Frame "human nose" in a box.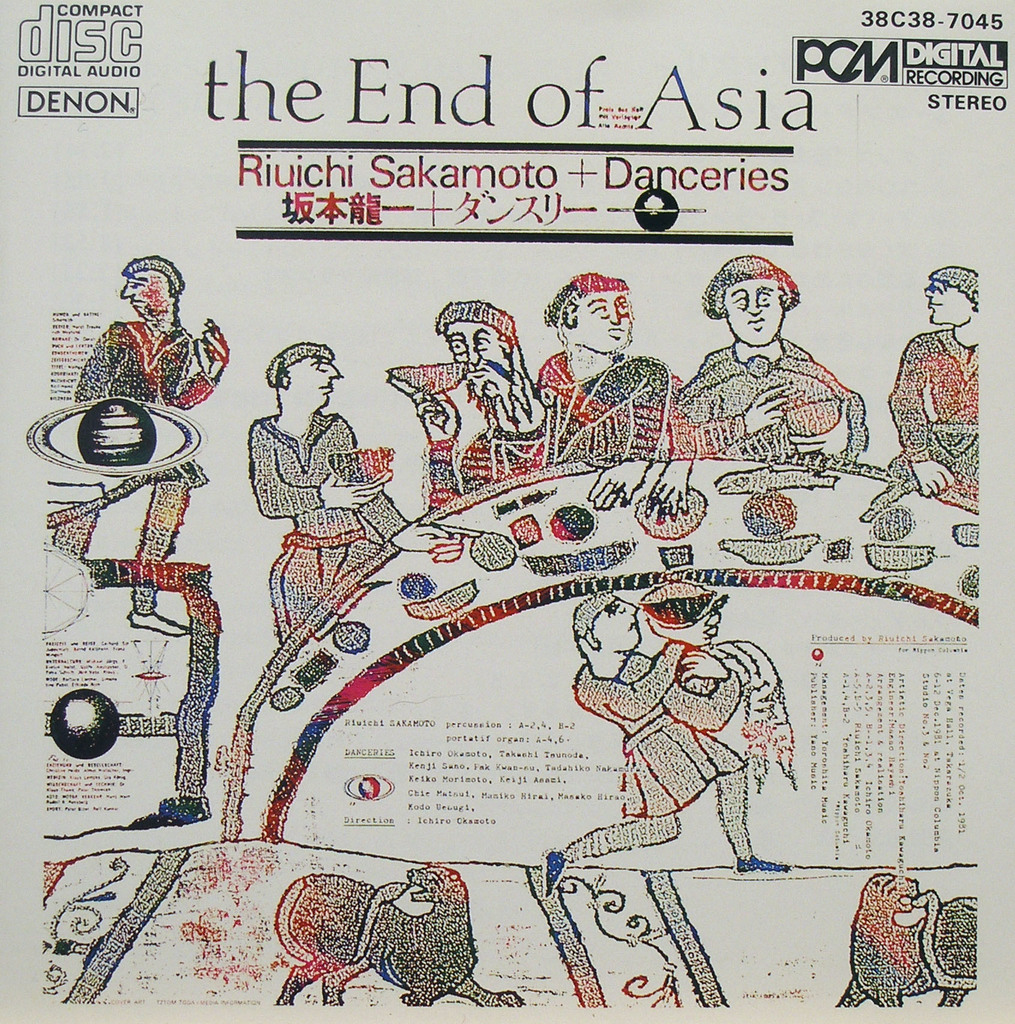
[left=332, top=362, right=341, bottom=380].
